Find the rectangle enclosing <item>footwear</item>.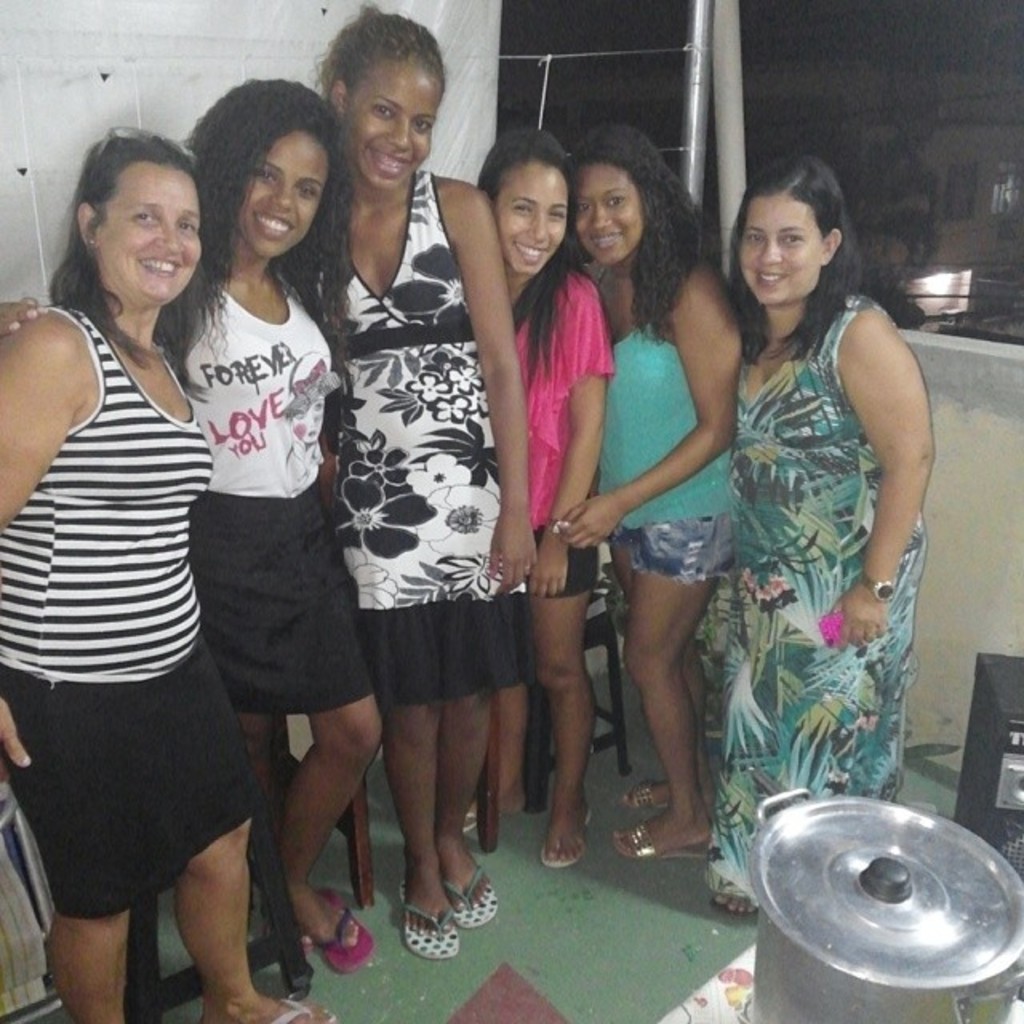
region(528, 806, 592, 869).
